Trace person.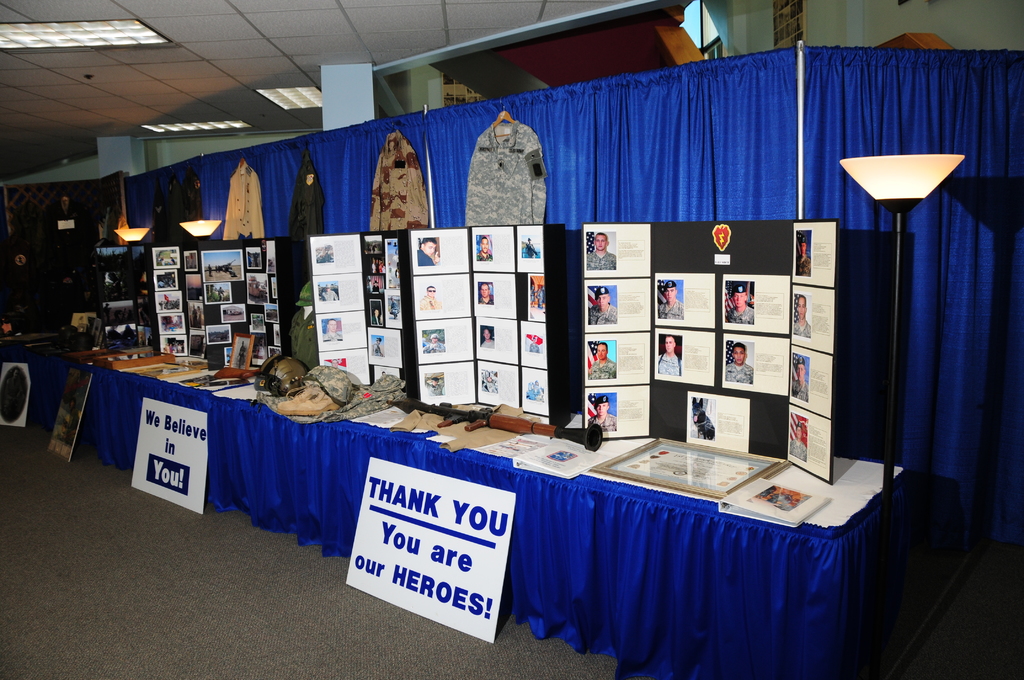
Traced to bbox=[320, 282, 339, 302].
